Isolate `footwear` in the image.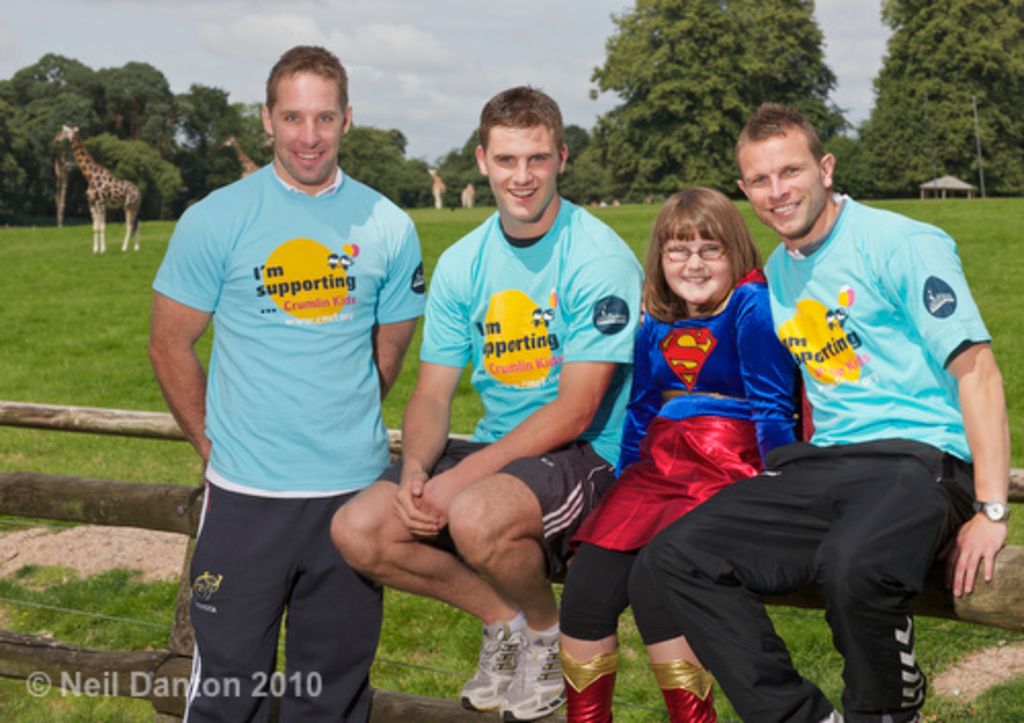
Isolated region: 459:623:528:713.
